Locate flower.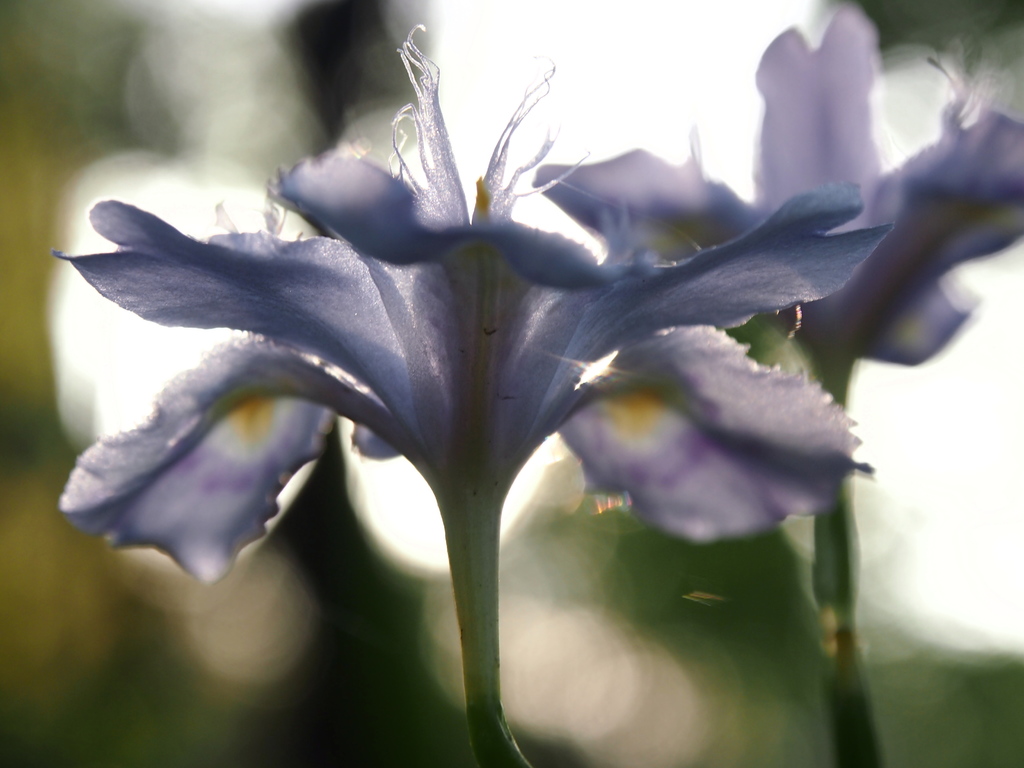
Bounding box: region(51, 74, 844, 522).
